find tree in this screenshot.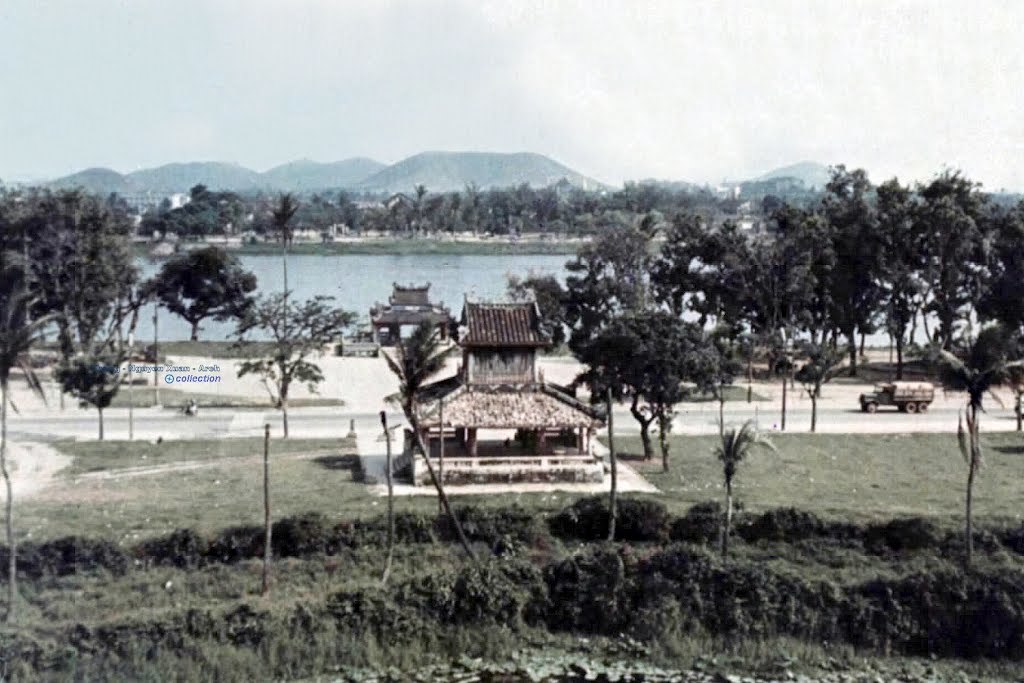
The bounding box for tree is x1=188 y1=177 x2=242 y2=239.
